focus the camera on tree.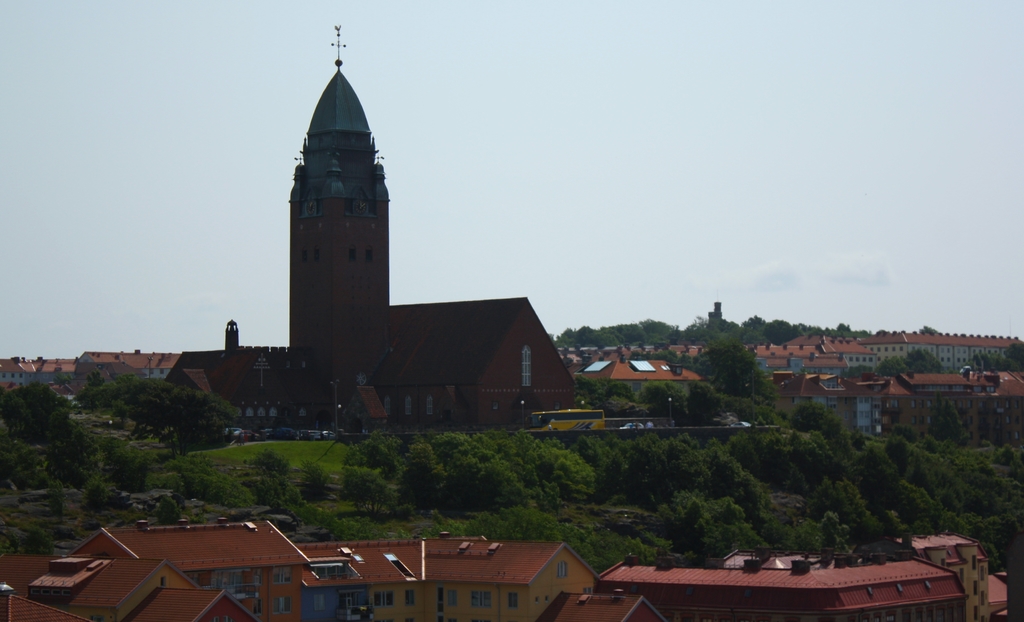
Focus region: {"x1": 573, "y1": 374, "x2": 620, "y2": 411}.
